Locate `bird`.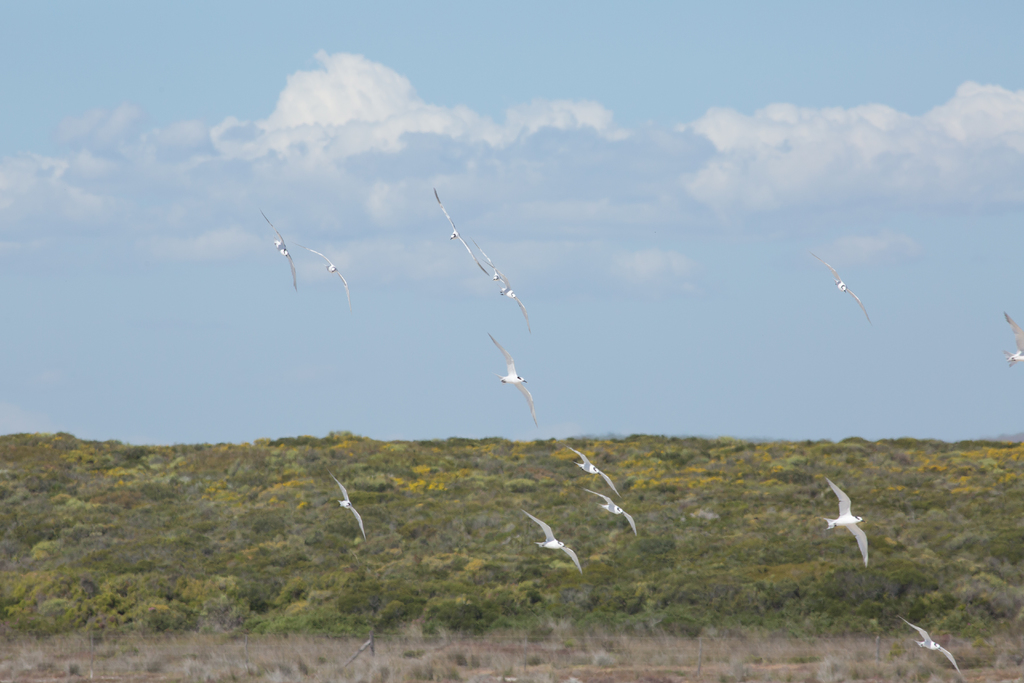
Bounding box: 585, 491, 640, 536.
